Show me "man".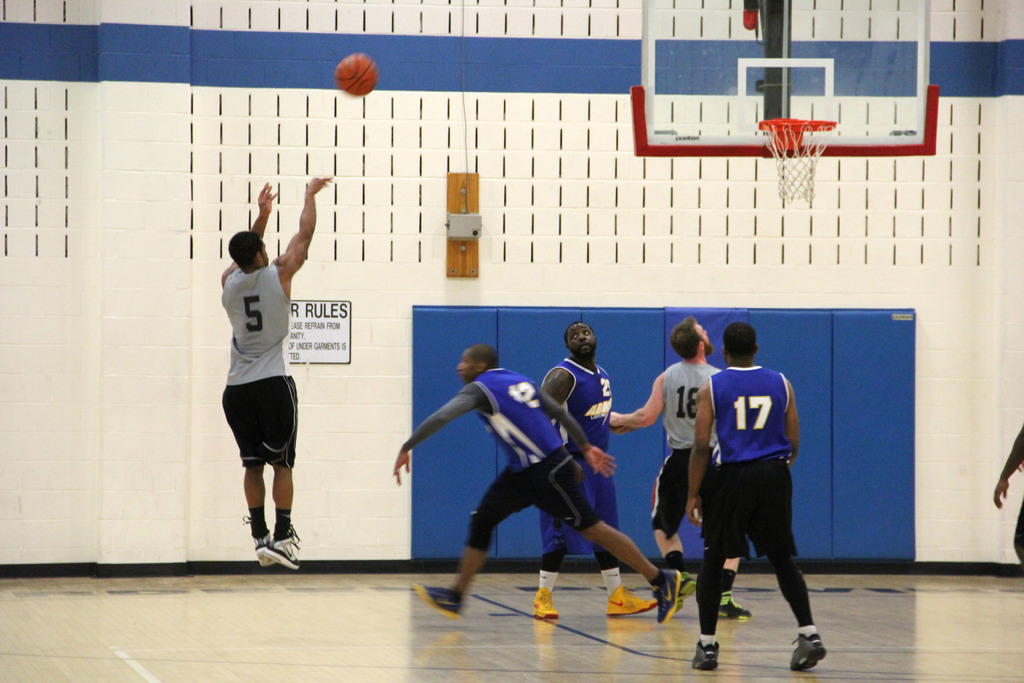
"man" is here: <bbox>220, 176, 333, 570</bbox>.
